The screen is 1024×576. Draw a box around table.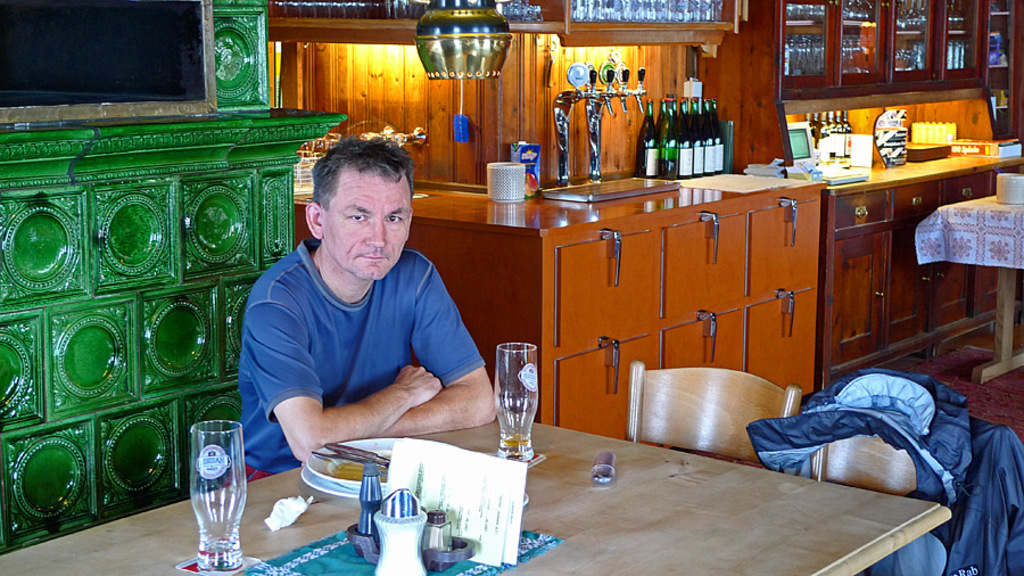
detection(0, 404, 952, 575).
